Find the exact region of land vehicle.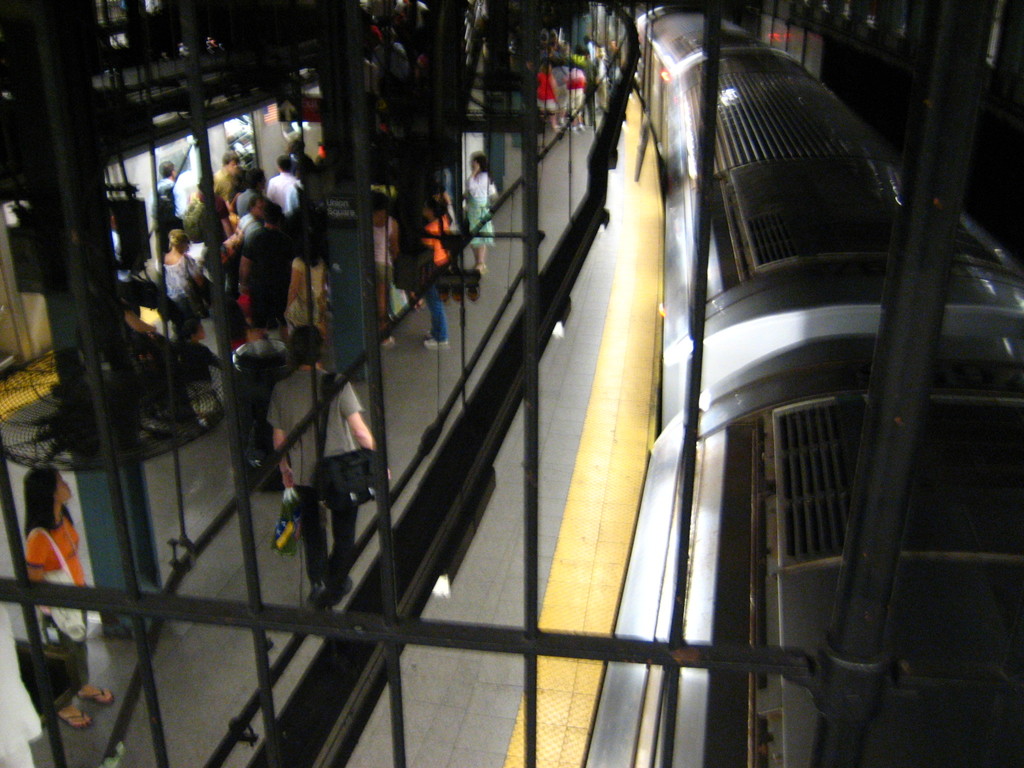
Exact region: <box>582,0,1023,767</box>.
